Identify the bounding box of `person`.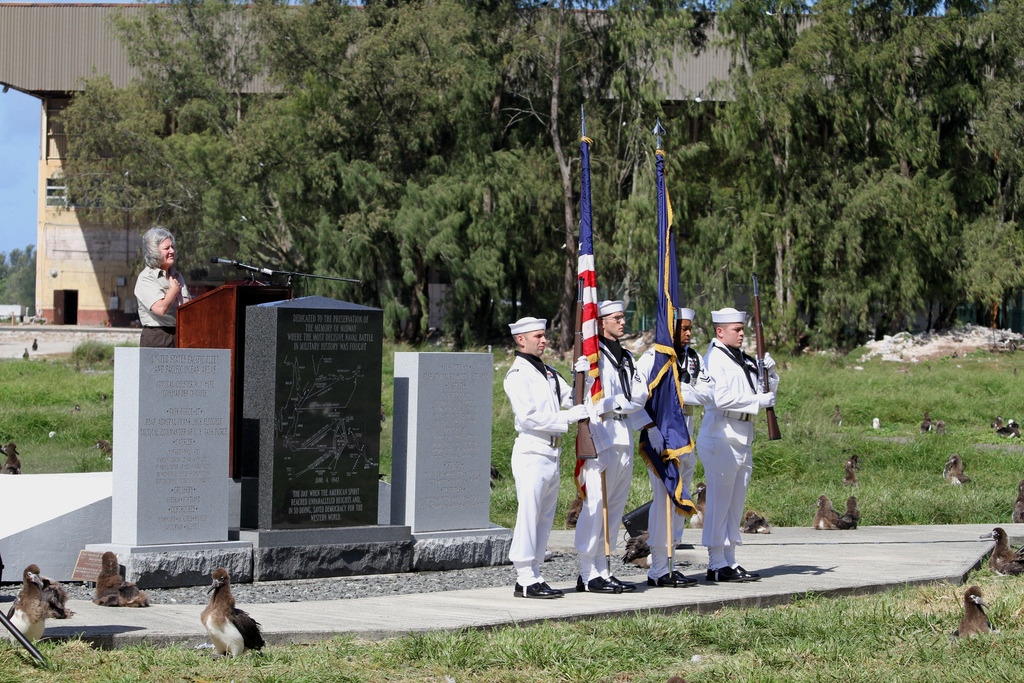
x1=500 y1=320 x2=590 y2=599.
